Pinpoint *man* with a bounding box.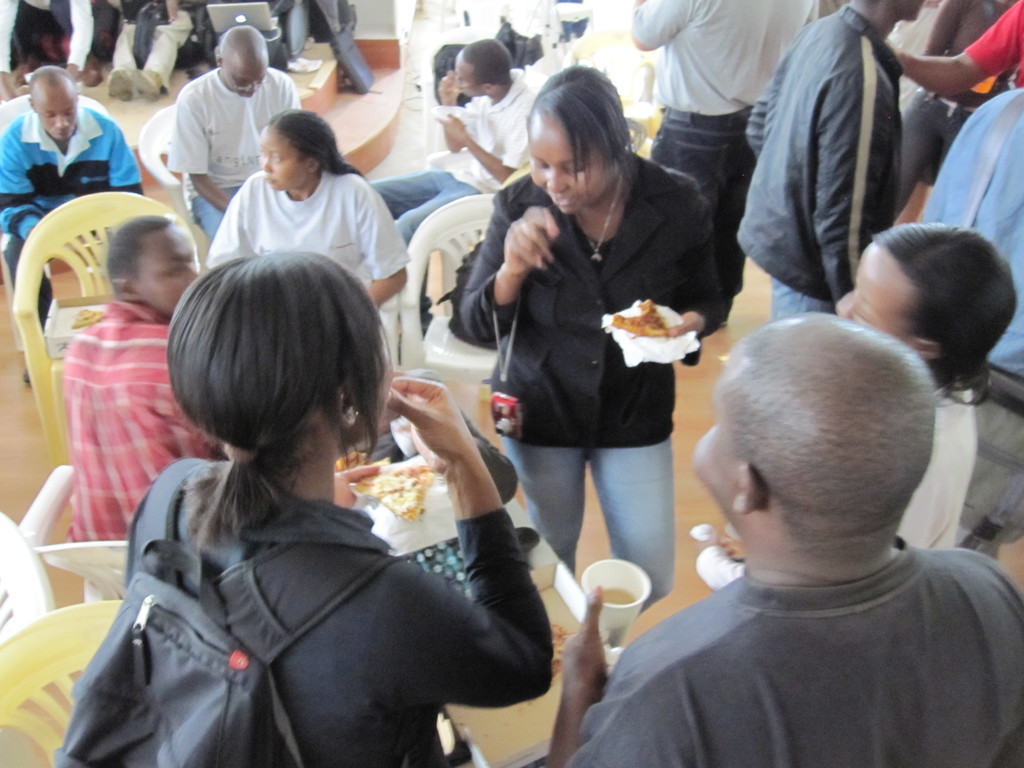
(140,28,278,214).
